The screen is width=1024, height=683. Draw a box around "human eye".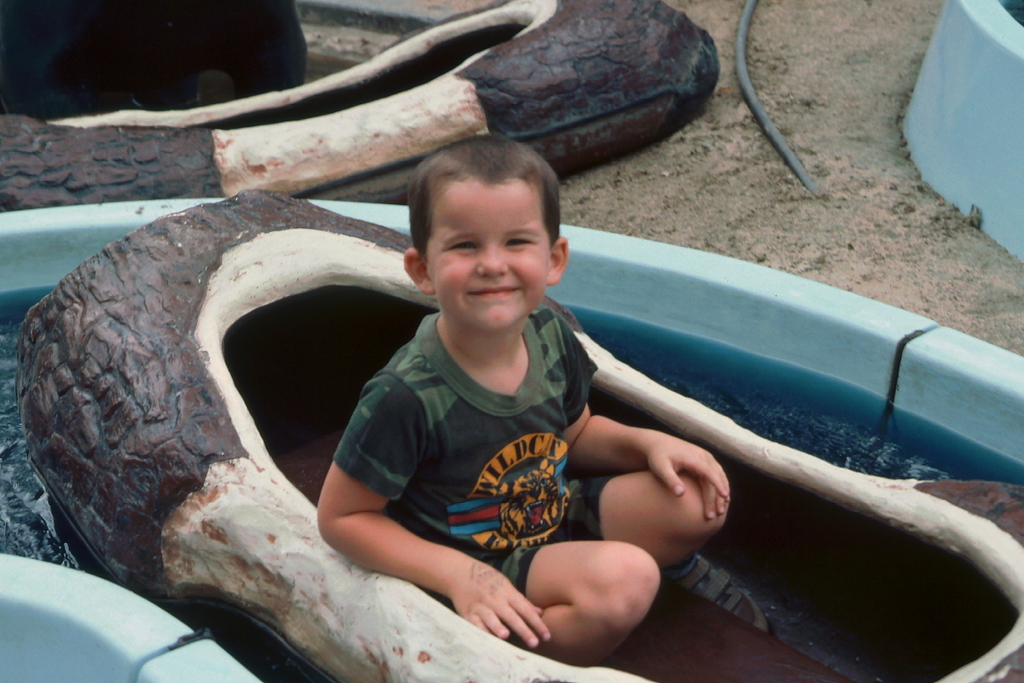
(x1=441, y1=239, x2=479, y2=254).
